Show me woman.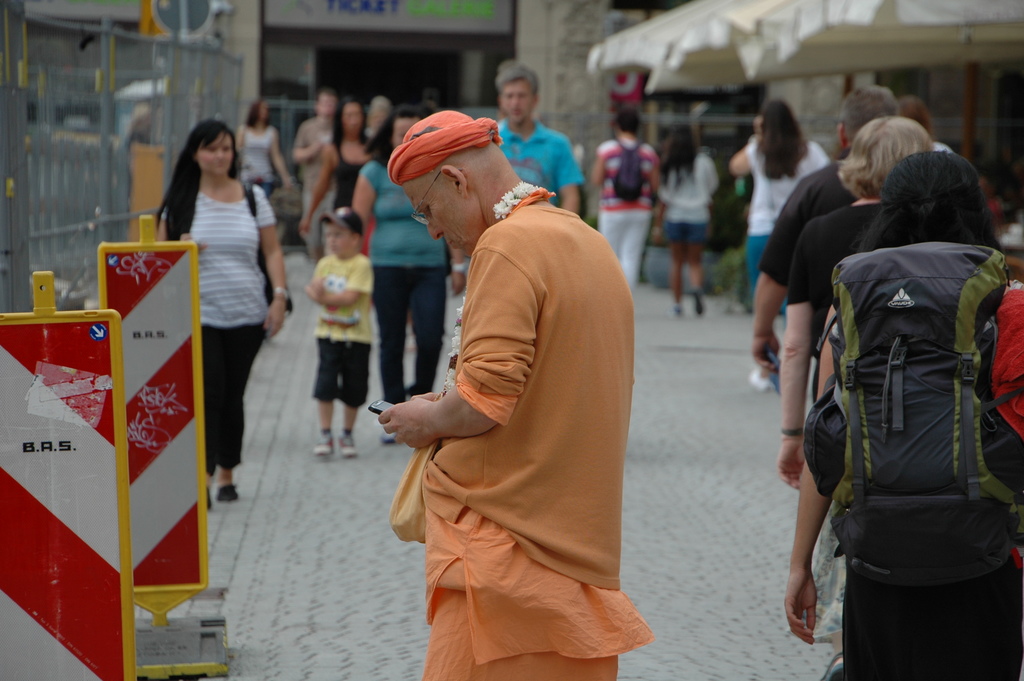
woman is here: <box>292,93,376,254</box>.
